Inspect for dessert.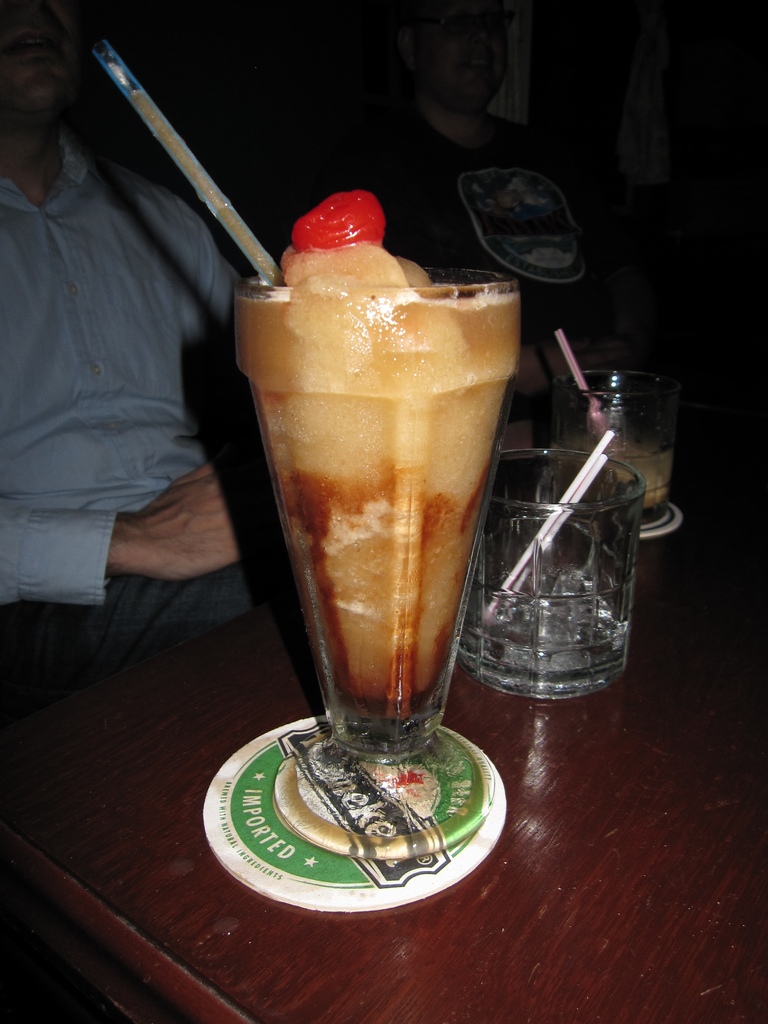
Inspection: <region>230, 240, 522, 709</region>.
